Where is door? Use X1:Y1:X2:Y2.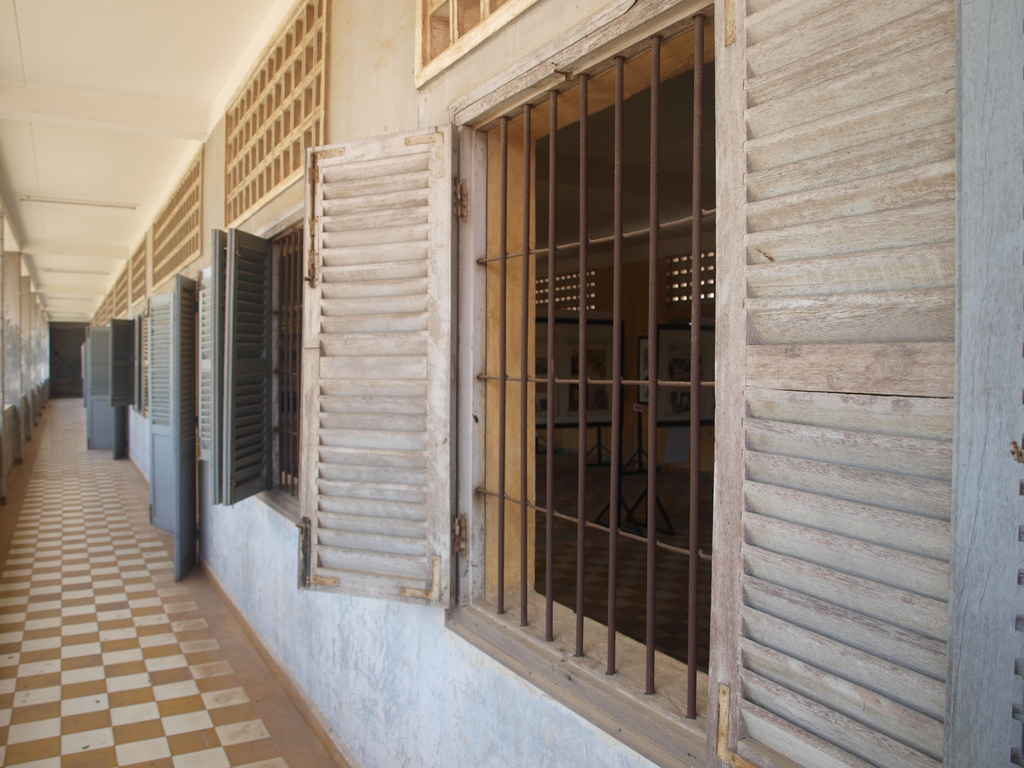
86:326:113:449.
